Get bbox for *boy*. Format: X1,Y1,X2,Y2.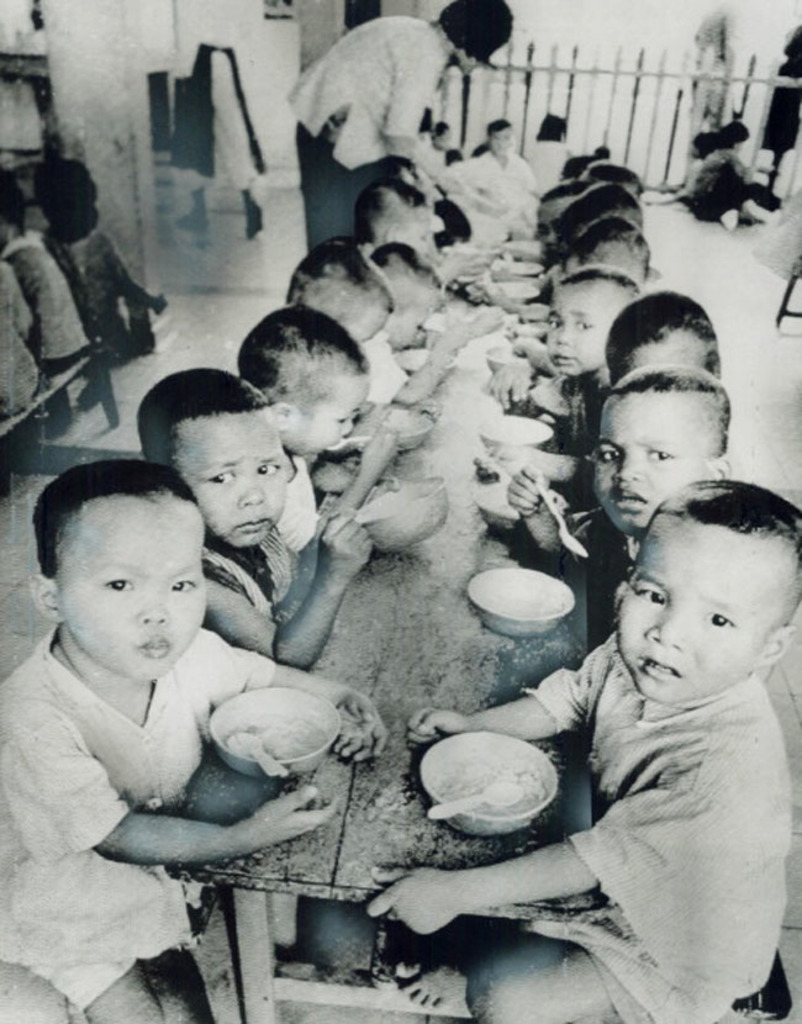
228,307,422,560.
